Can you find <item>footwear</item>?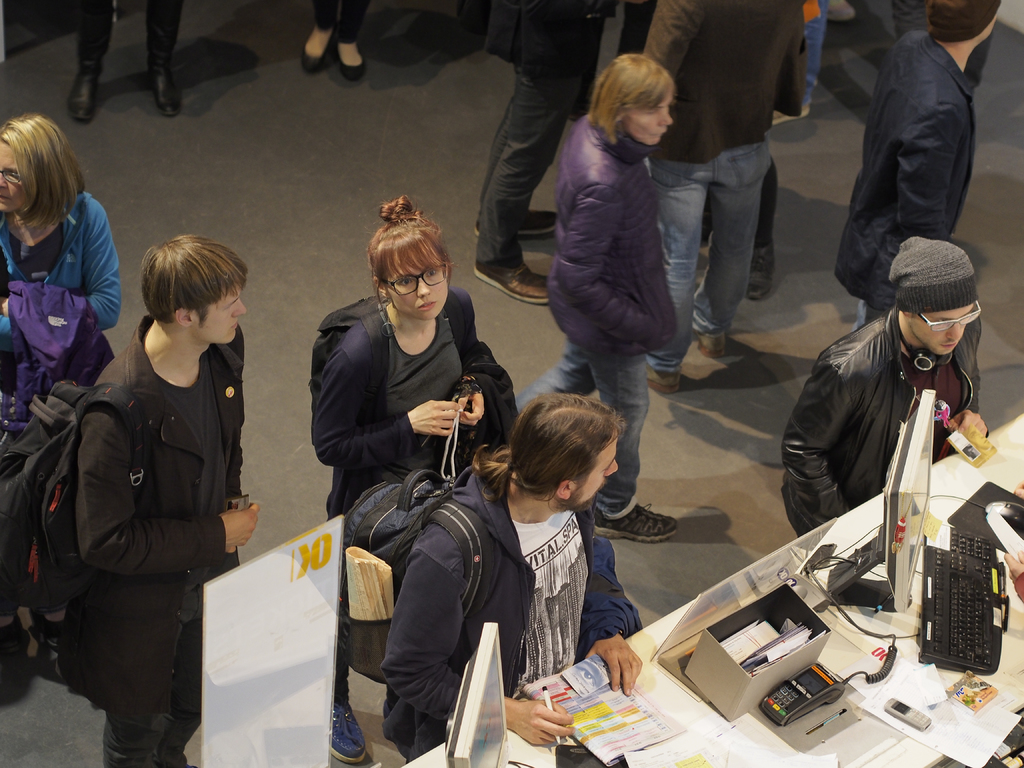
Yes, bounding box: 63,63,99,125.
